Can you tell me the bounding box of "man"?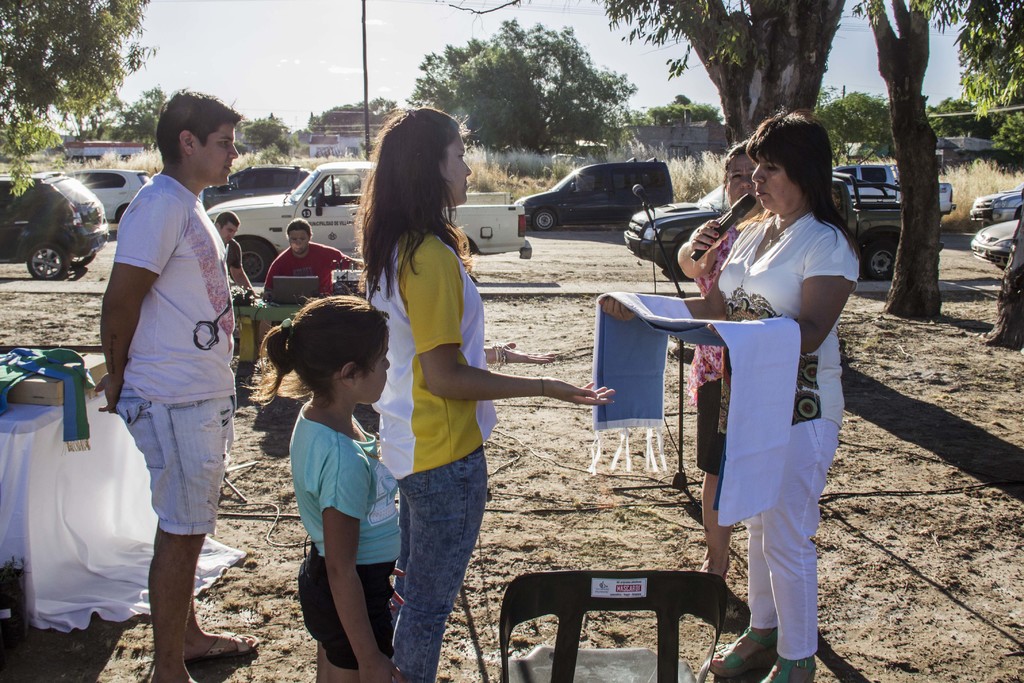
Rect(261, 219, 378, 300).
